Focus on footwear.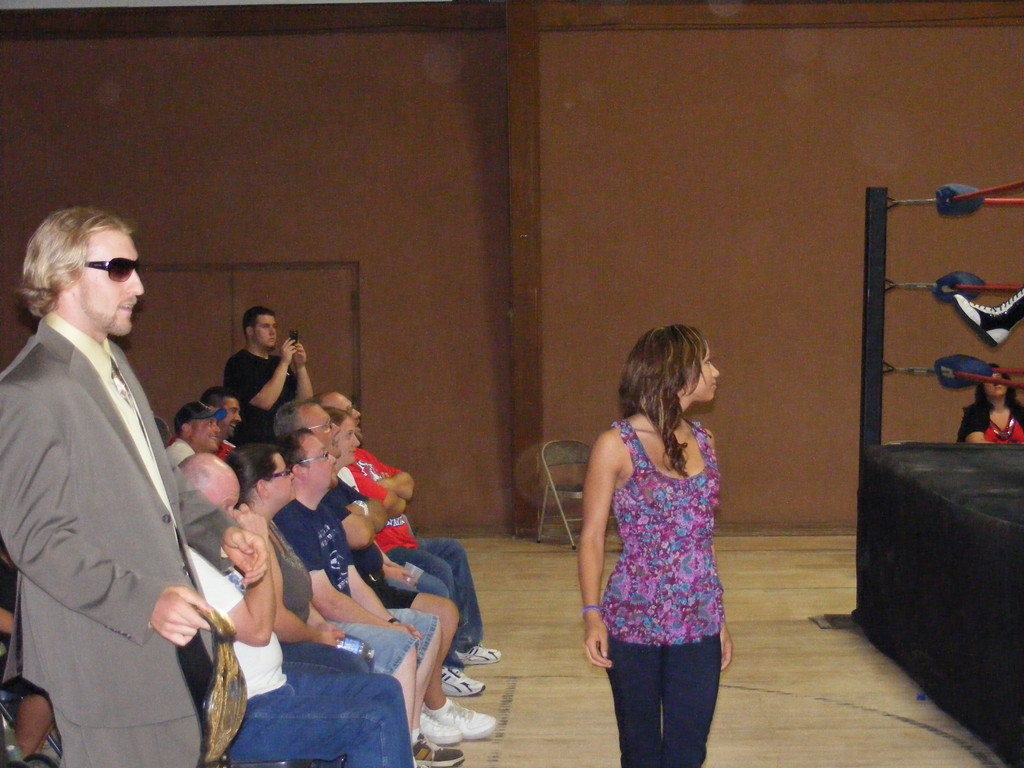
Focused at crop(447, 664, 486, 698).
